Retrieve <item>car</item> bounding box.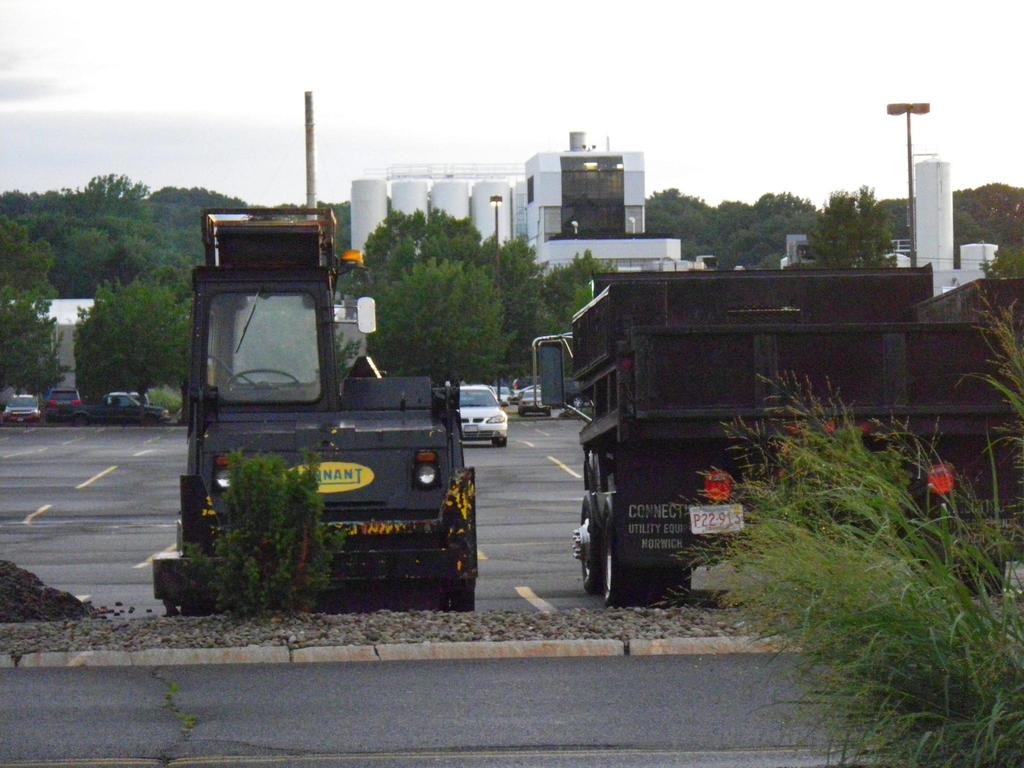
Bounding box: 127, 395, 154, 410.
